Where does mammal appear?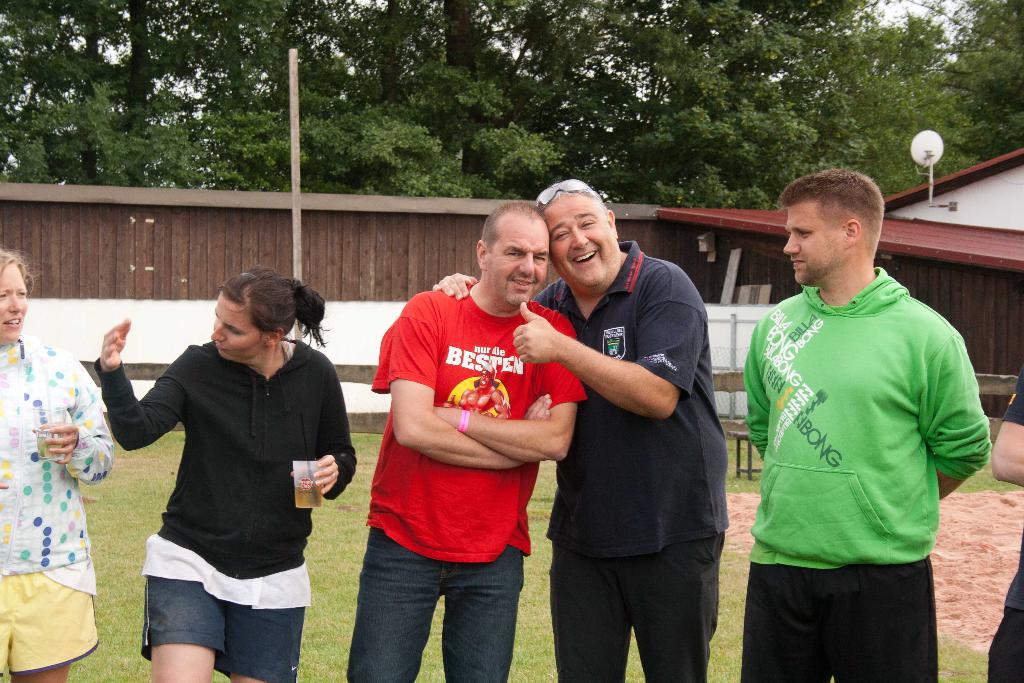
Appears at x1=982 y1=367 x2=1023 y2=682.
